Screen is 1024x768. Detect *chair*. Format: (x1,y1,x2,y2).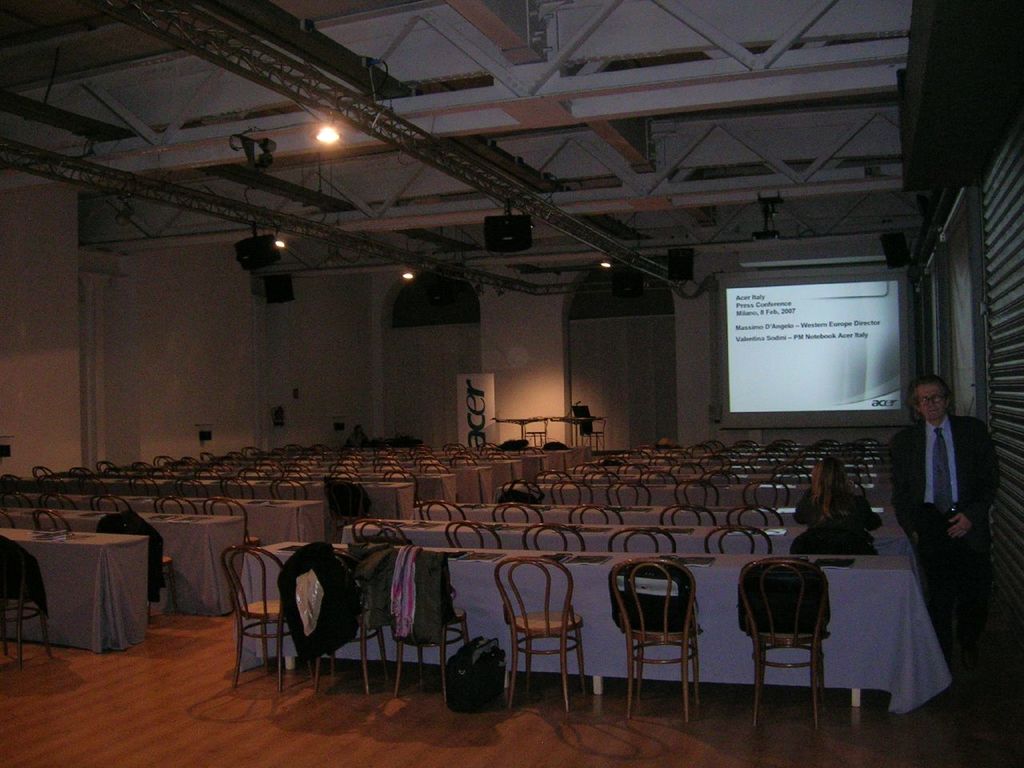
(493,555,589,713).
